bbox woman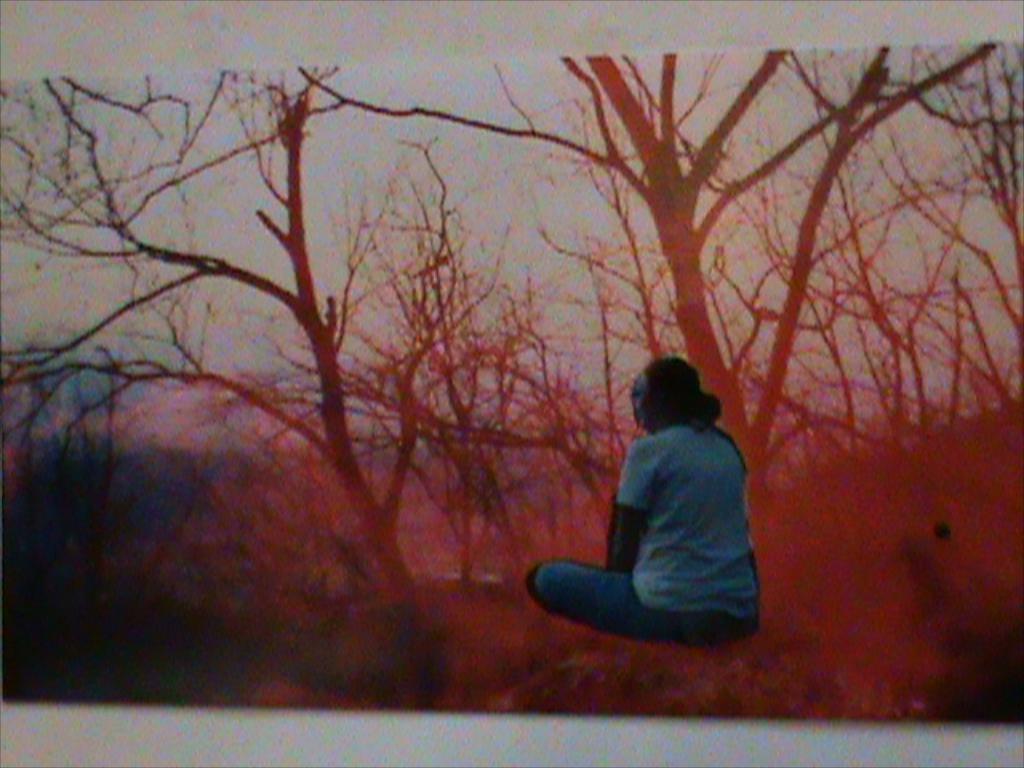
<region>520, 355, 765, 654</region>
